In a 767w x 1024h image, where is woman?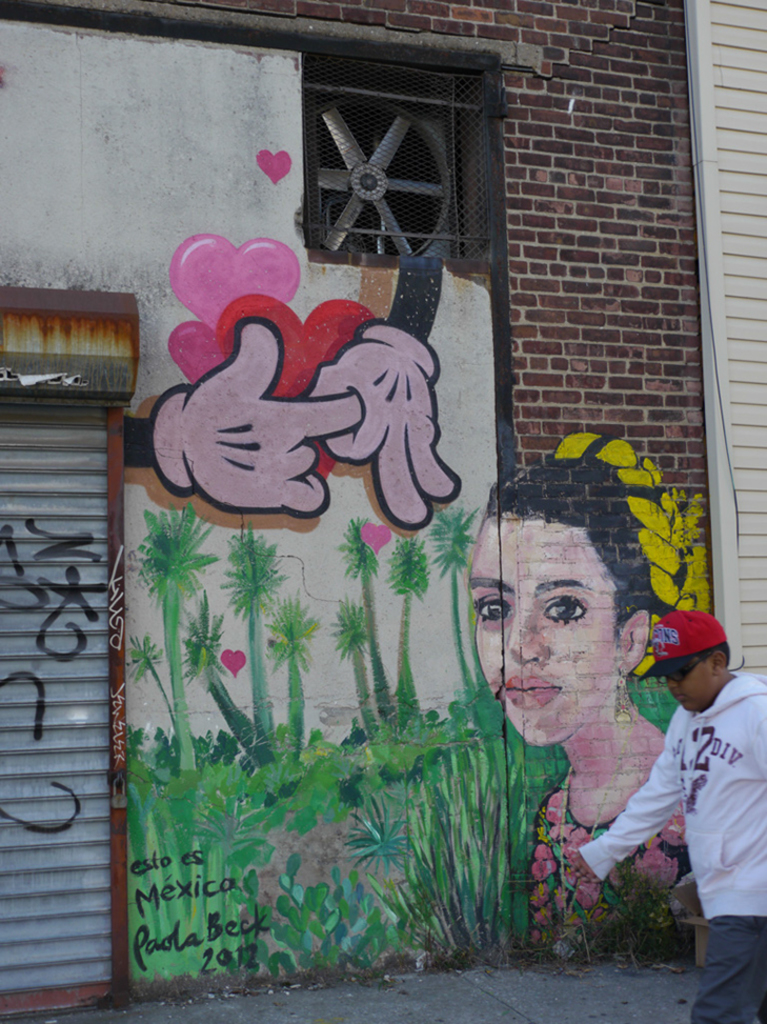
431, 461, 719, 936.
